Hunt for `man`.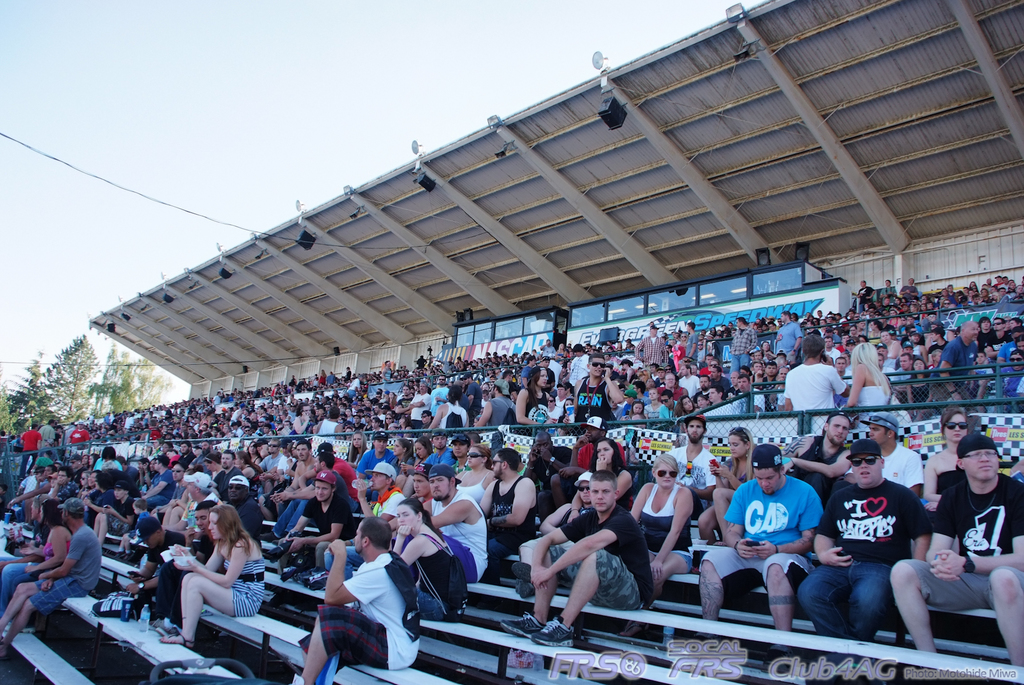
Hunted down at [423,426,454,471].
